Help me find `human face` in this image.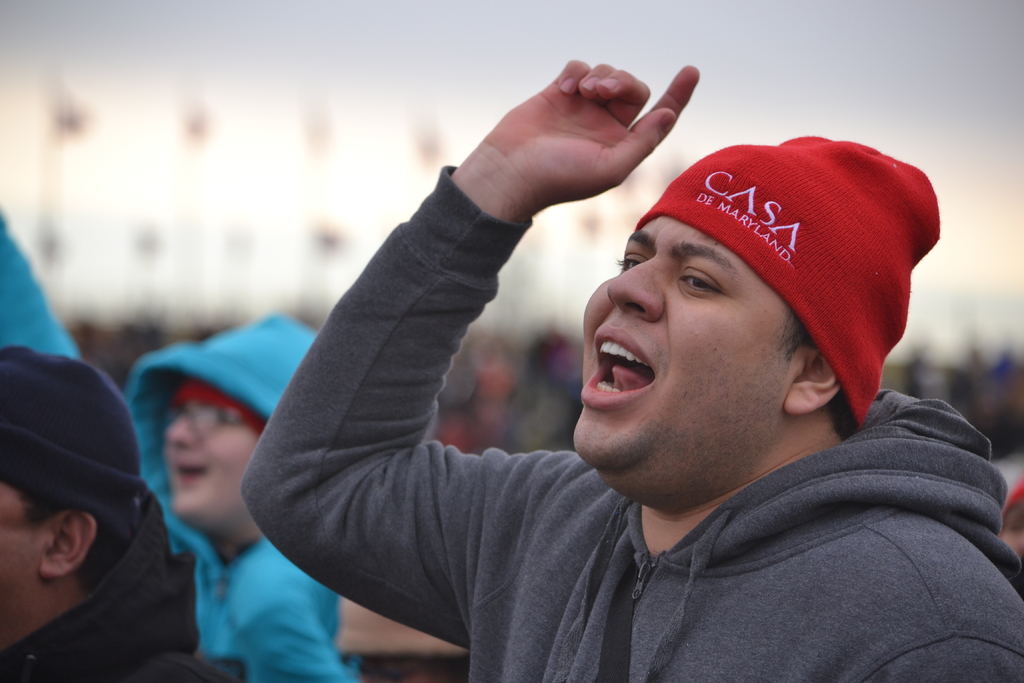
Found it: region(572, 215, 797, 514).
